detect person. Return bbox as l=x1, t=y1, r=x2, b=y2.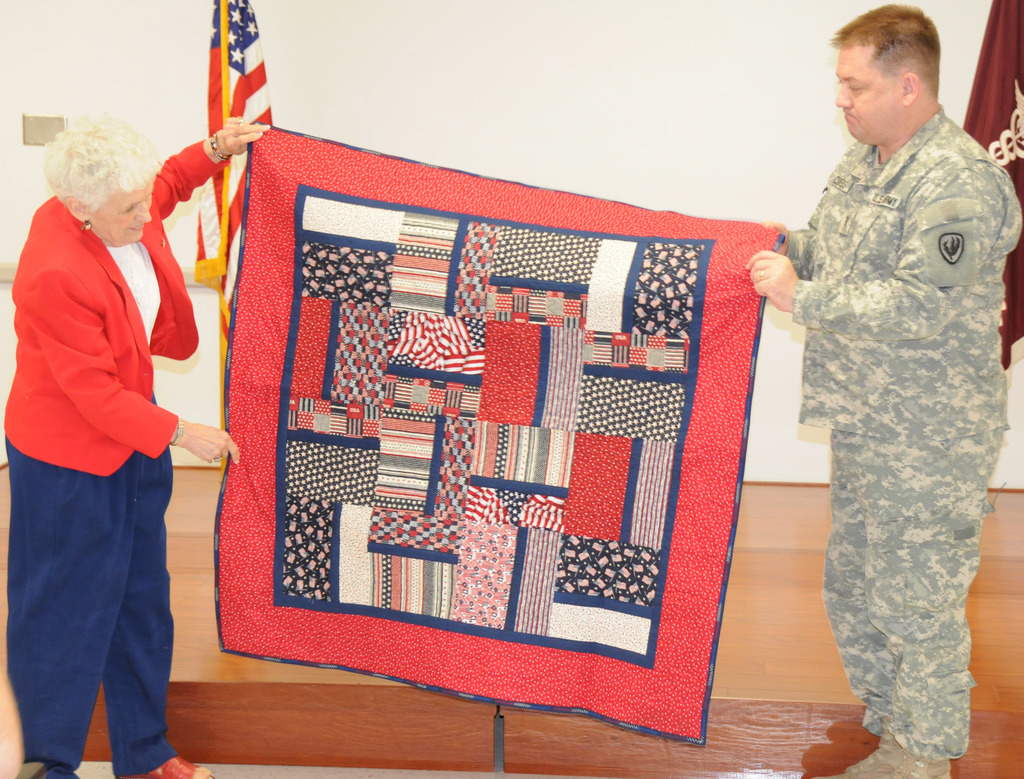
l=1, t=108, r=272, b=778.
